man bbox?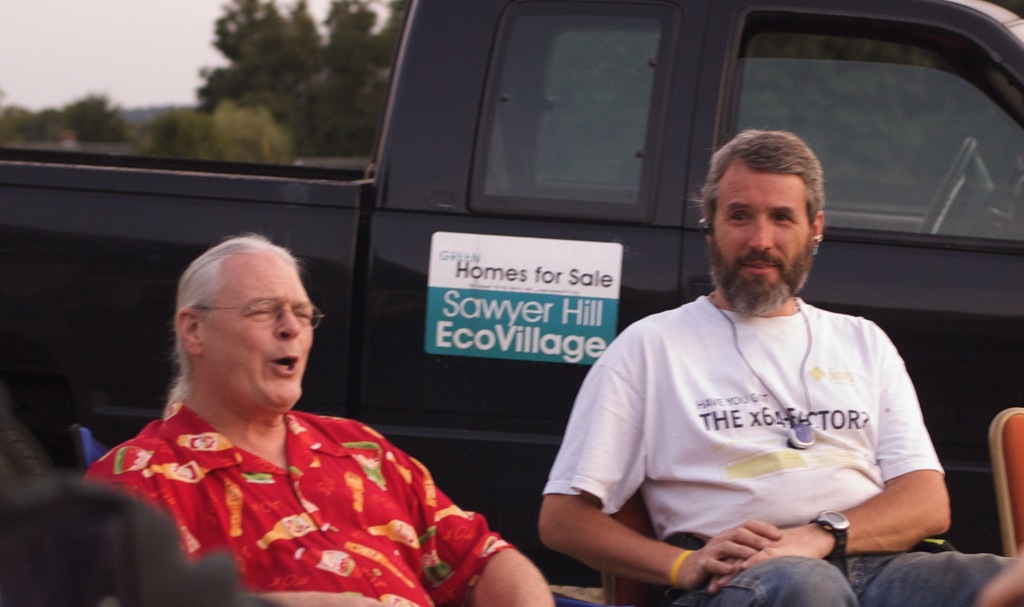
crop(84, 231, 557, 606)
